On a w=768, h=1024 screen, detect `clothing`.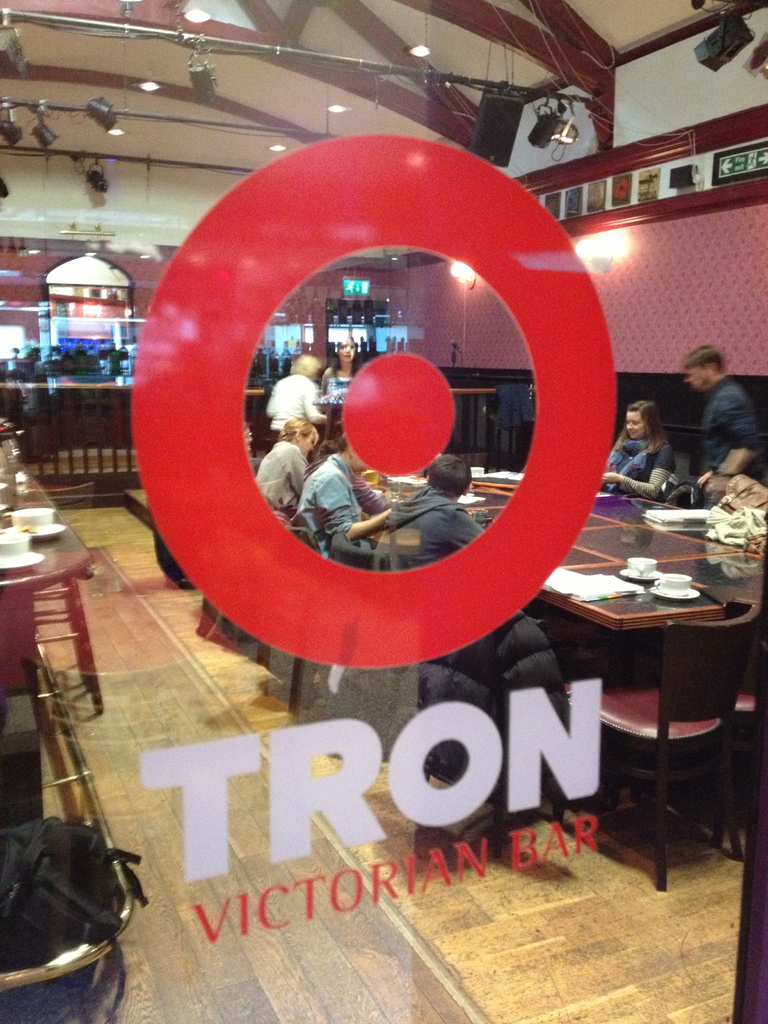
373, 483, 484, 571.
